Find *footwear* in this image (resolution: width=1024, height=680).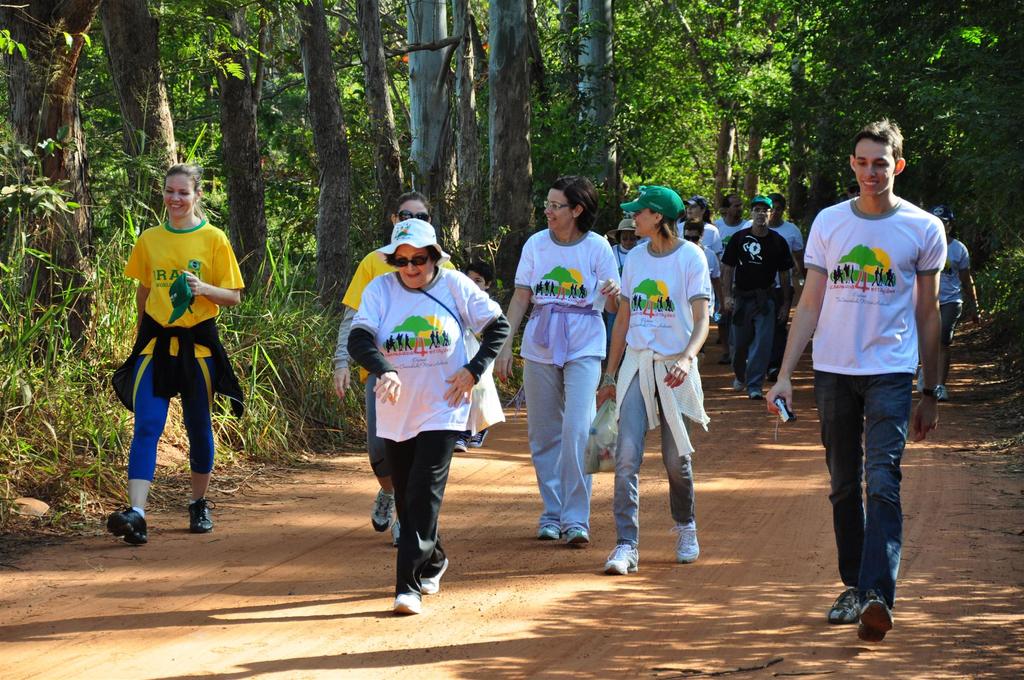
(x1=852, y1=599, x2=893, y2=642).
